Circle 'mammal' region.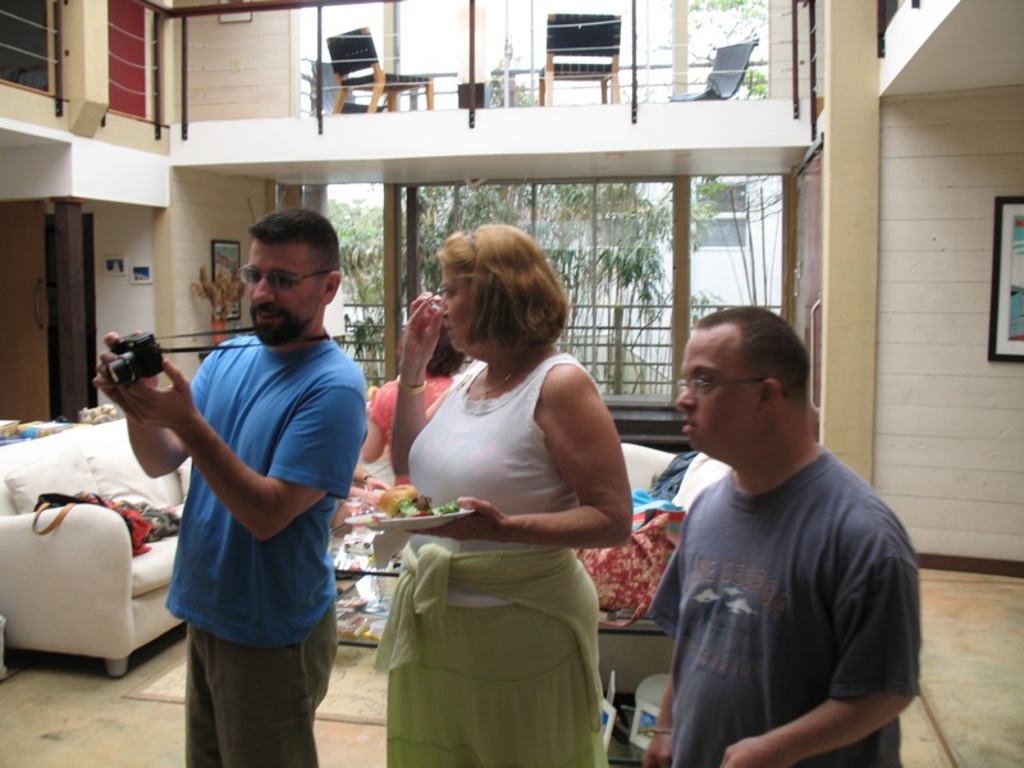
Region: bbox=(637, 302, 920, 767).
